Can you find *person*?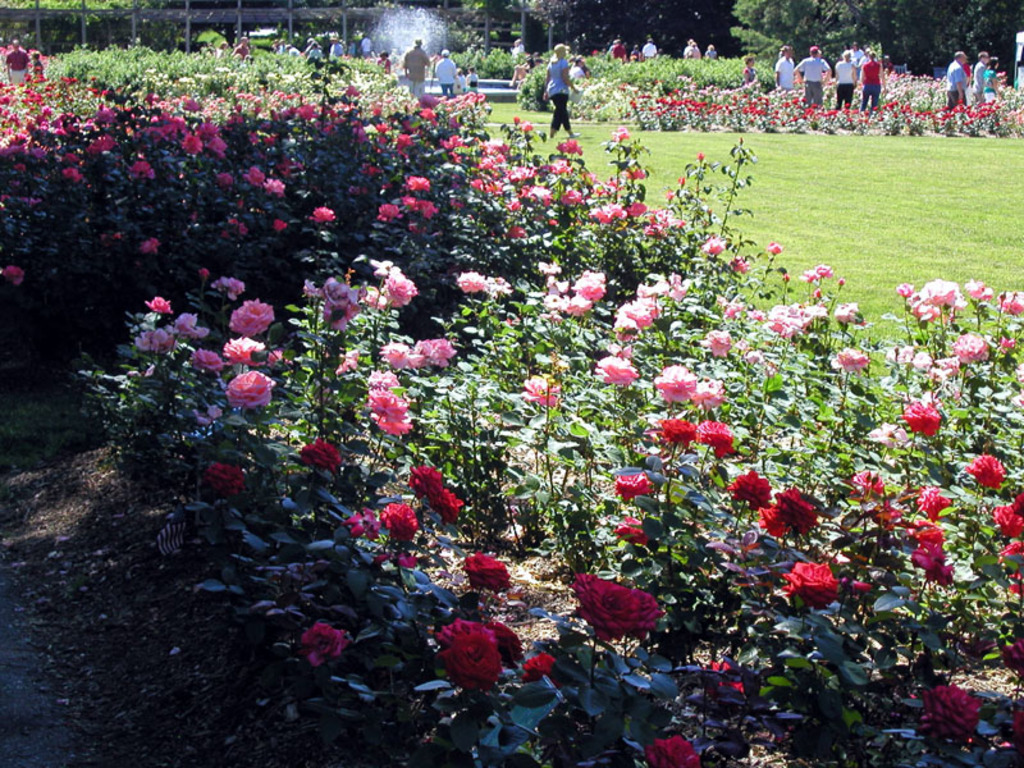
Yes, bounding box: left=707, top=37, right=721, bottom=60.
